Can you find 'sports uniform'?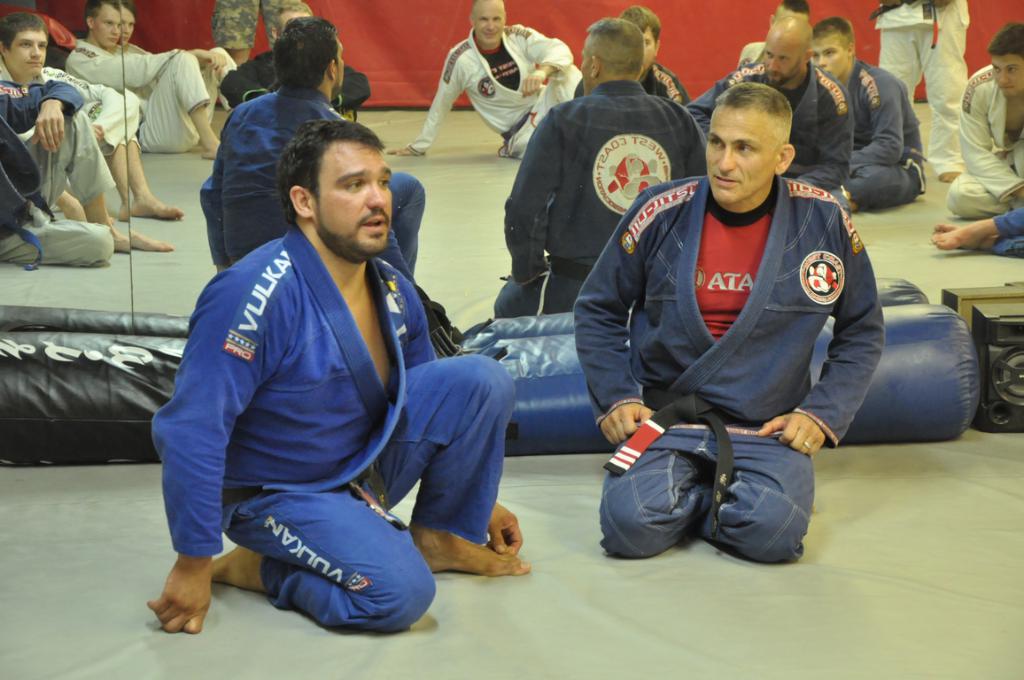
Yes, bounding box: detection(872, 0, 964, 182).
